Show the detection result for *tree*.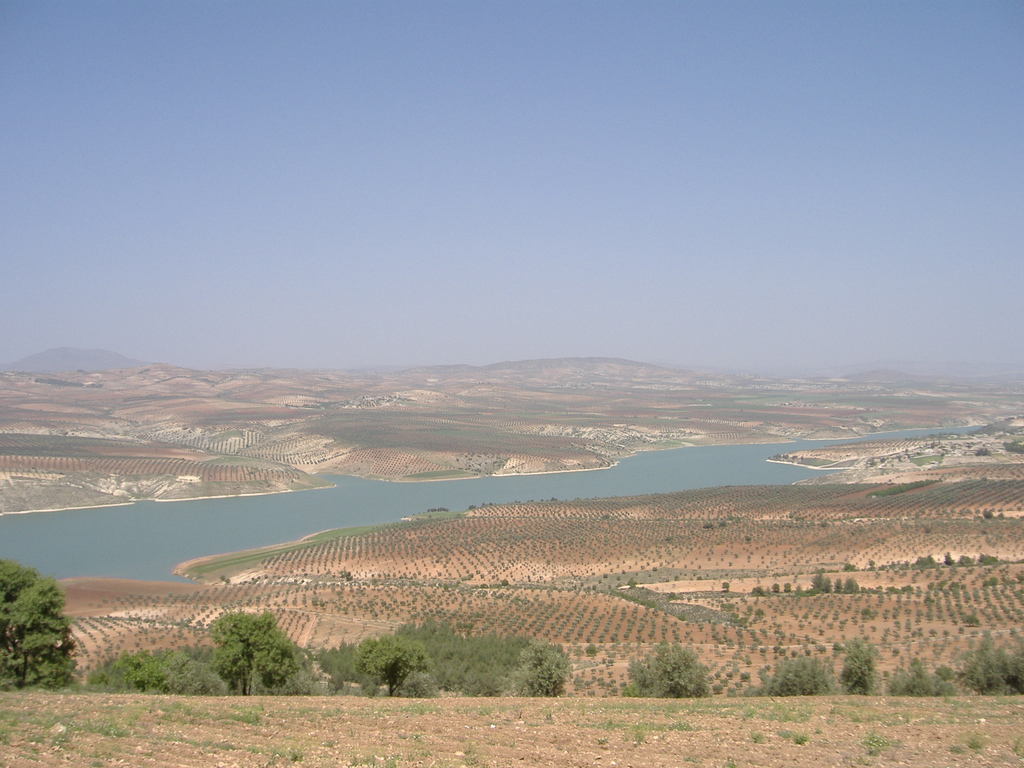
Rect(353, 634, 430, 700).
